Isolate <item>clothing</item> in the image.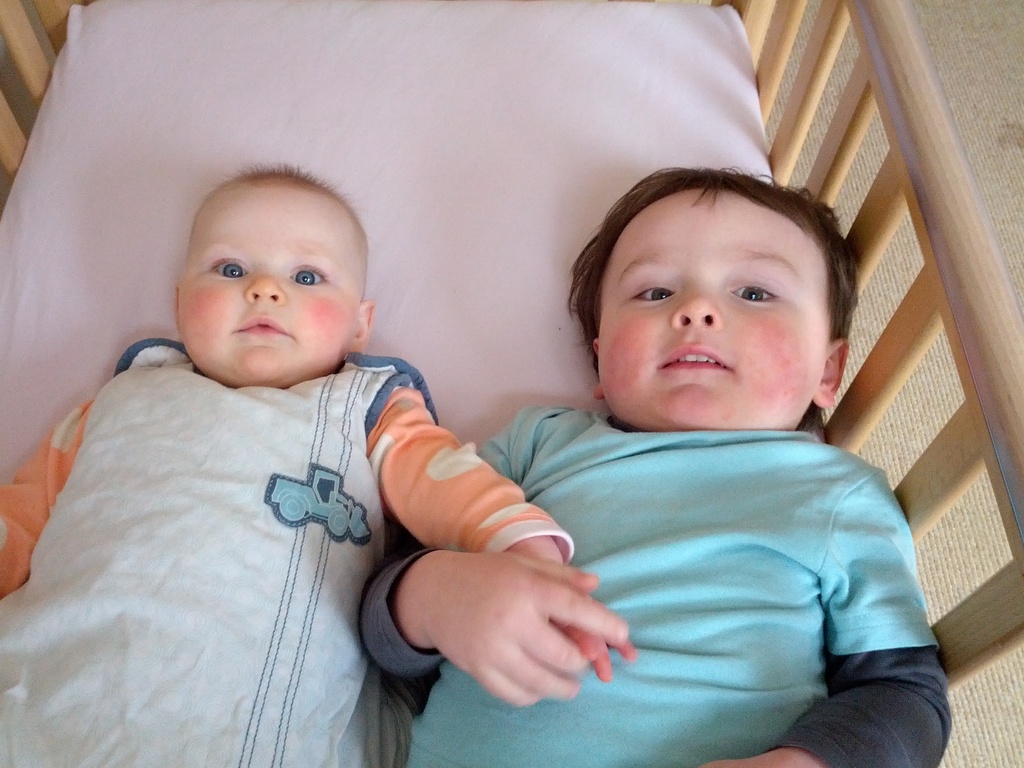
Isolated region: bbox=[359, 403, 951, 767].
